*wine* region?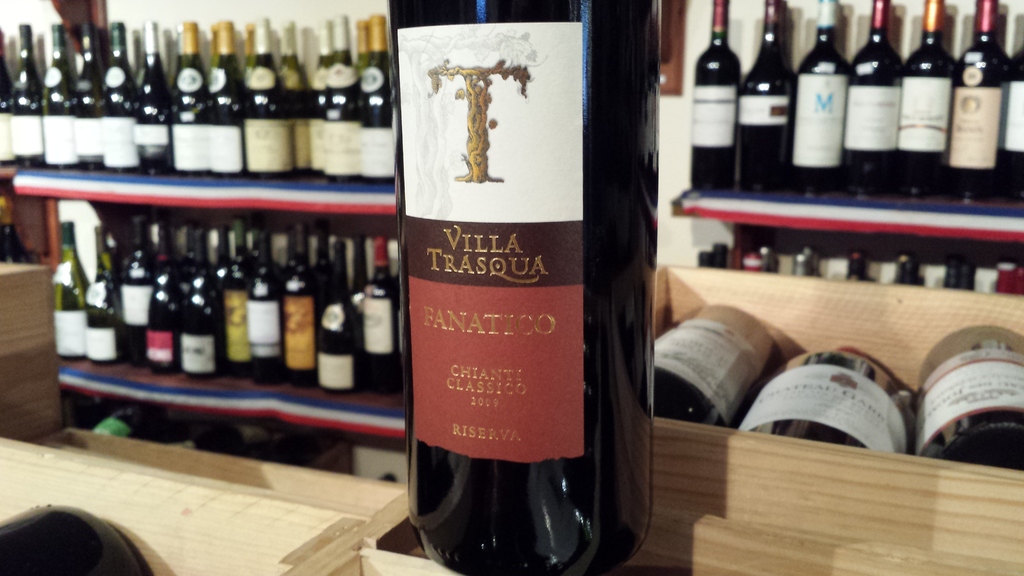
box(188, 415, 274, 454)
